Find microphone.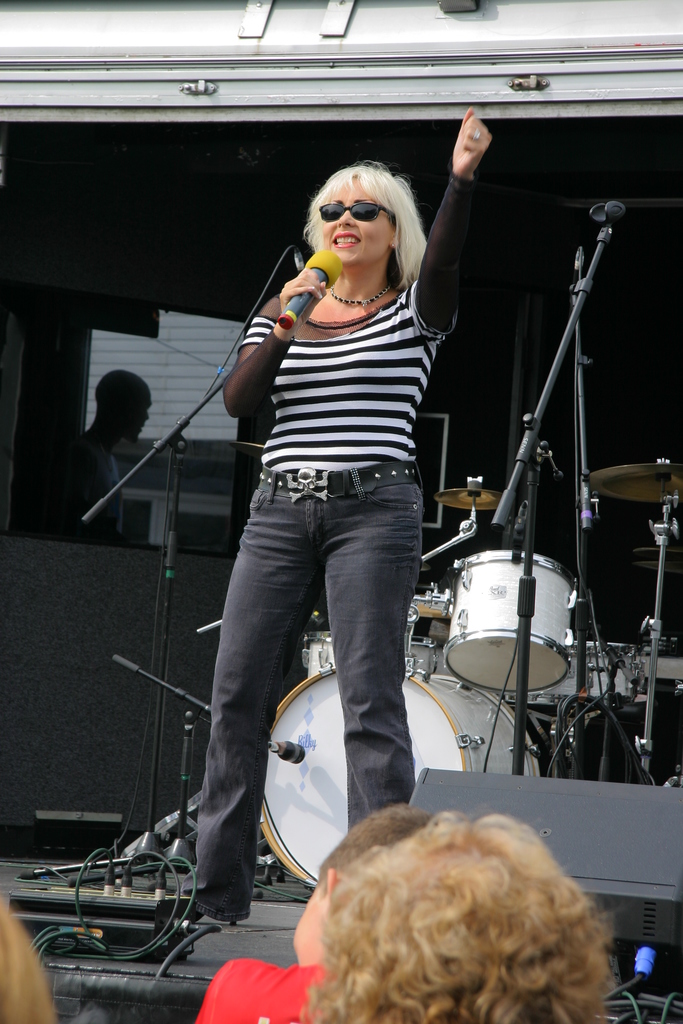
279:244:340:330.
